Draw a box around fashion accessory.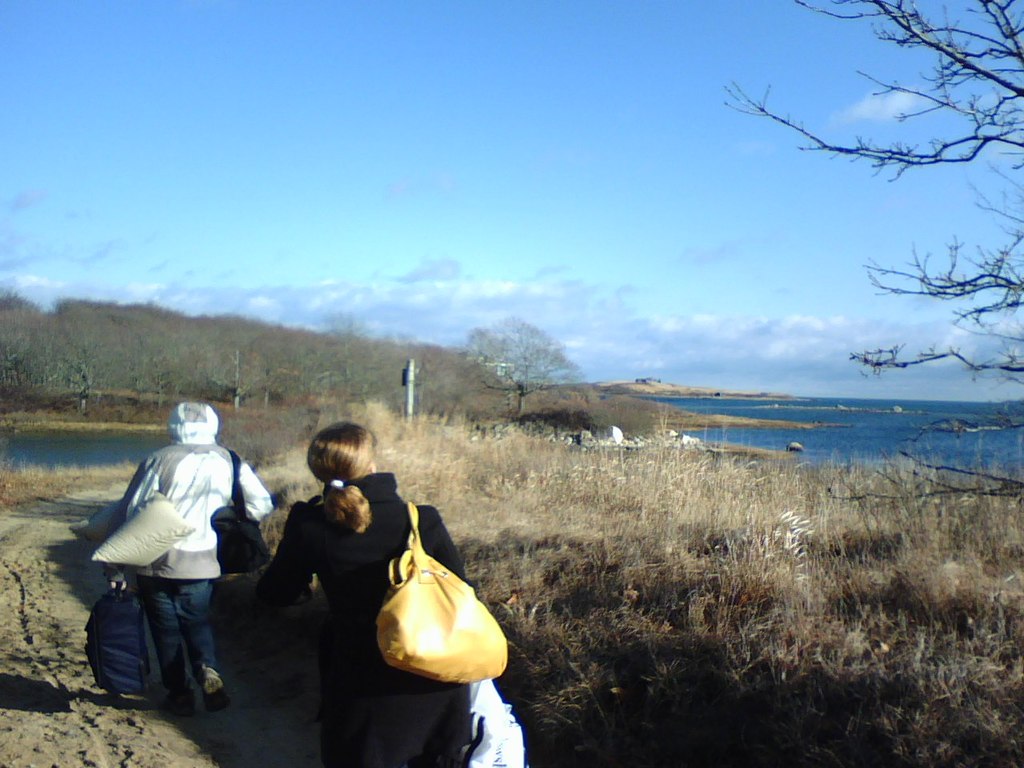
l=320, t=468, r=349, b=493.
